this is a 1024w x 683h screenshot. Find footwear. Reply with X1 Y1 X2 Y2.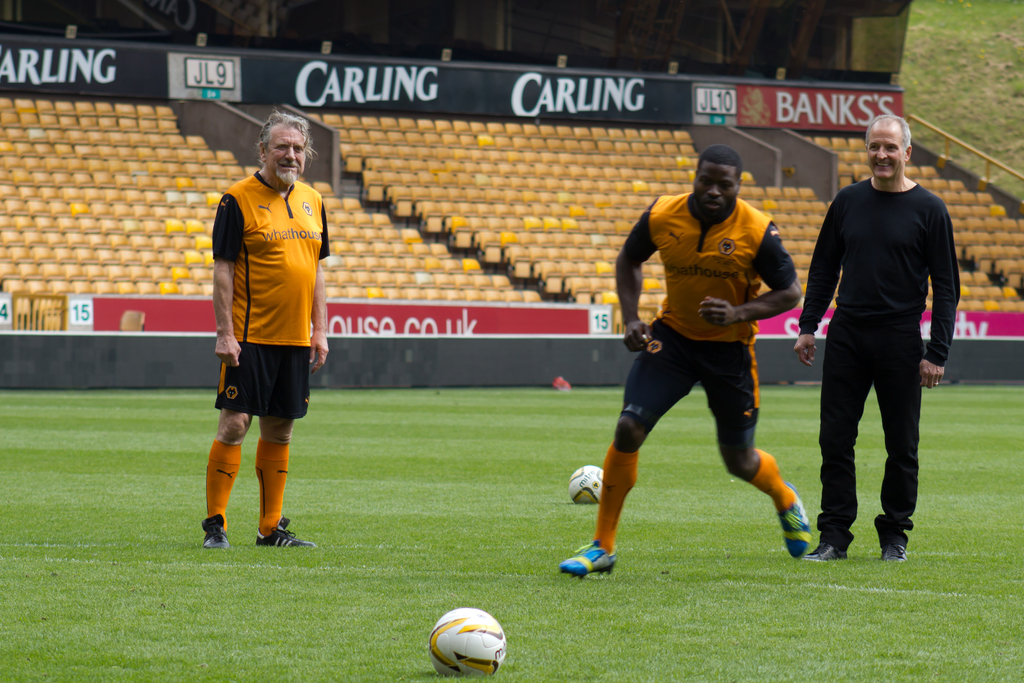
563 540 628 591.
